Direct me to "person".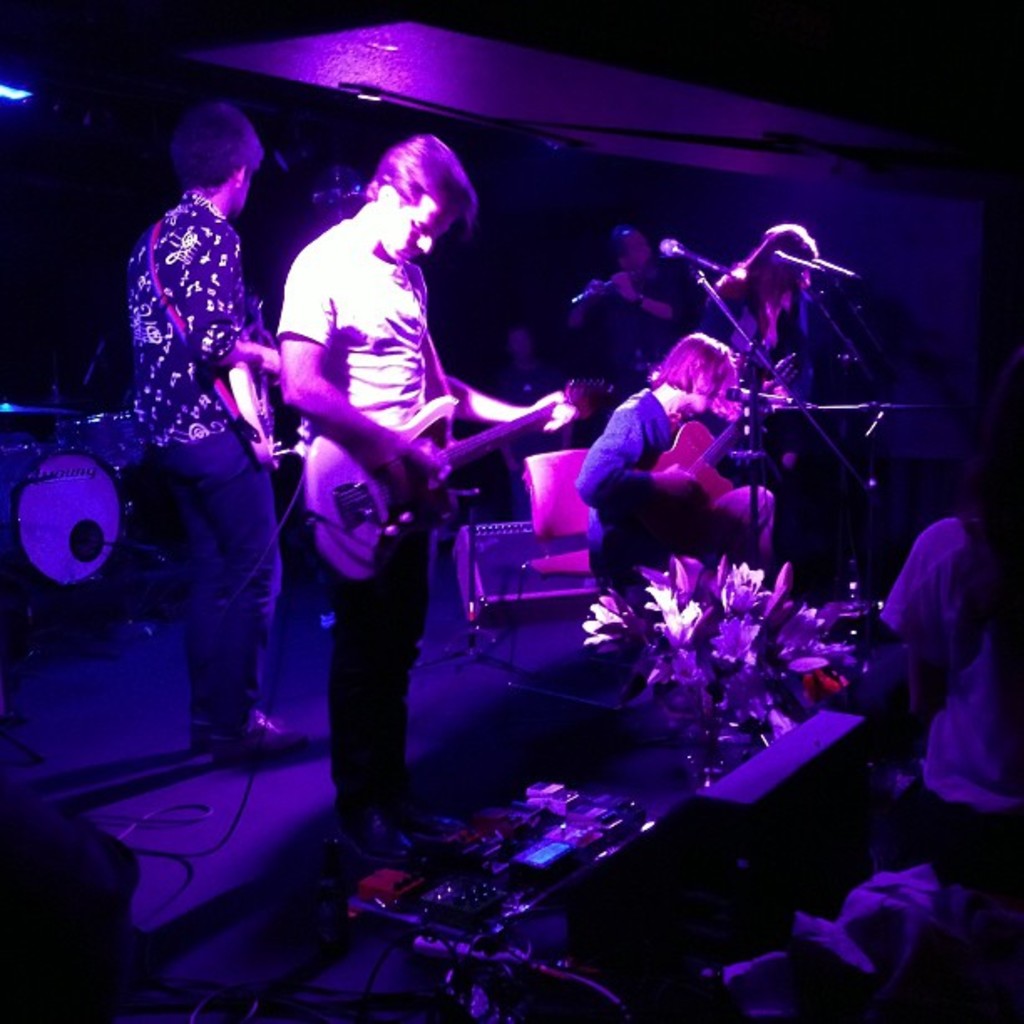
Direction: (left=698, top=226, right=823, bottom=373).
